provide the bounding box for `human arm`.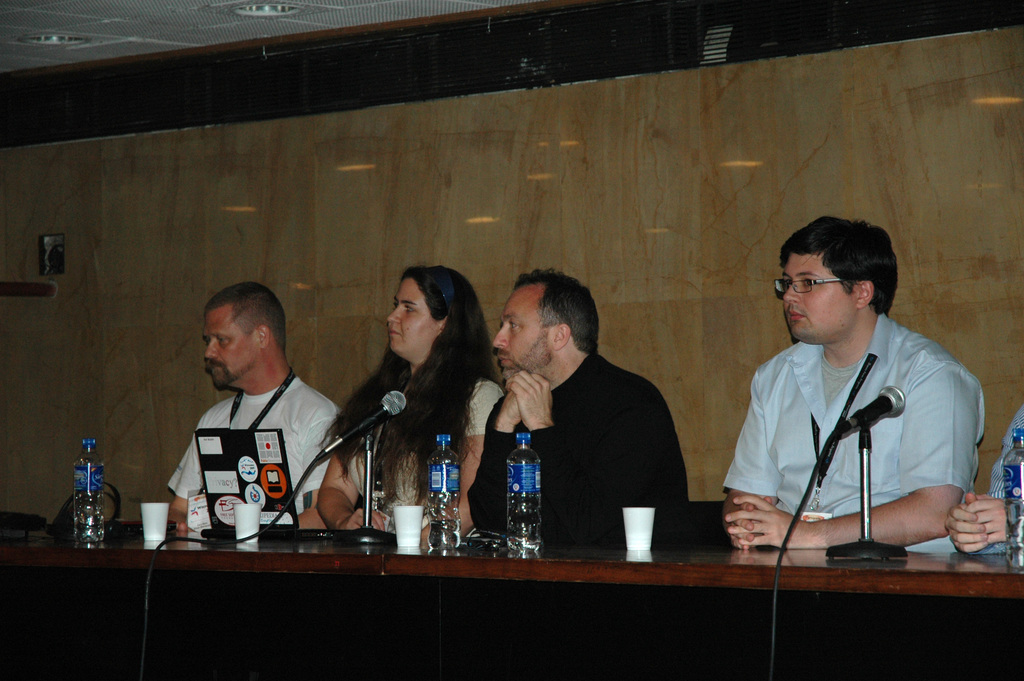
left=971, top=489, right=1005, bottom=550.
